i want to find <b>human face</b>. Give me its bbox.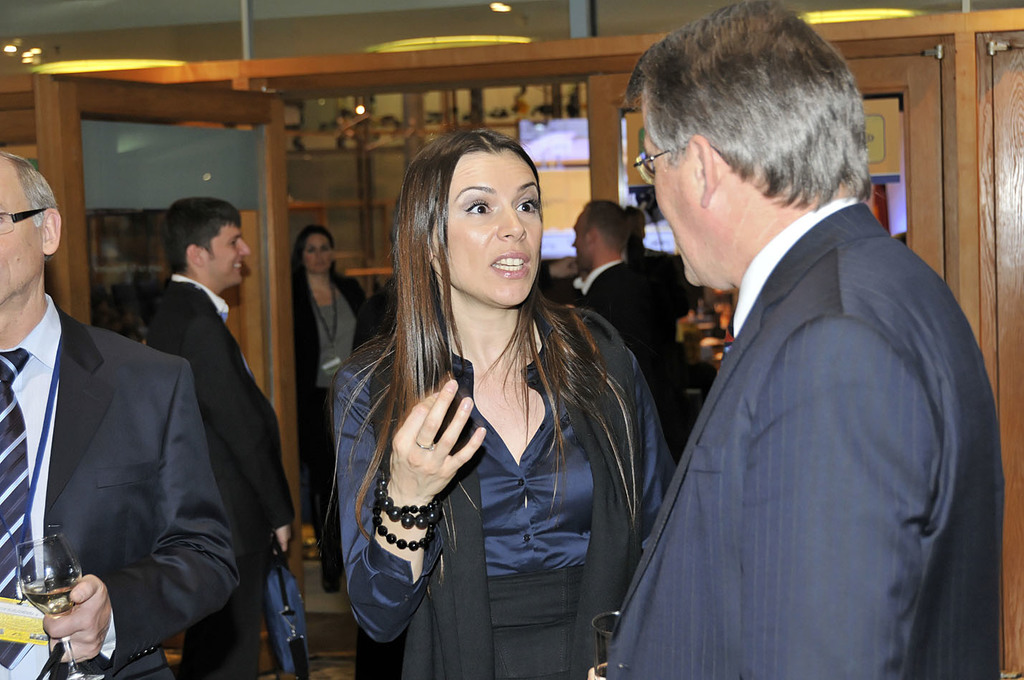
select_region(424, 143, 543, 308).
